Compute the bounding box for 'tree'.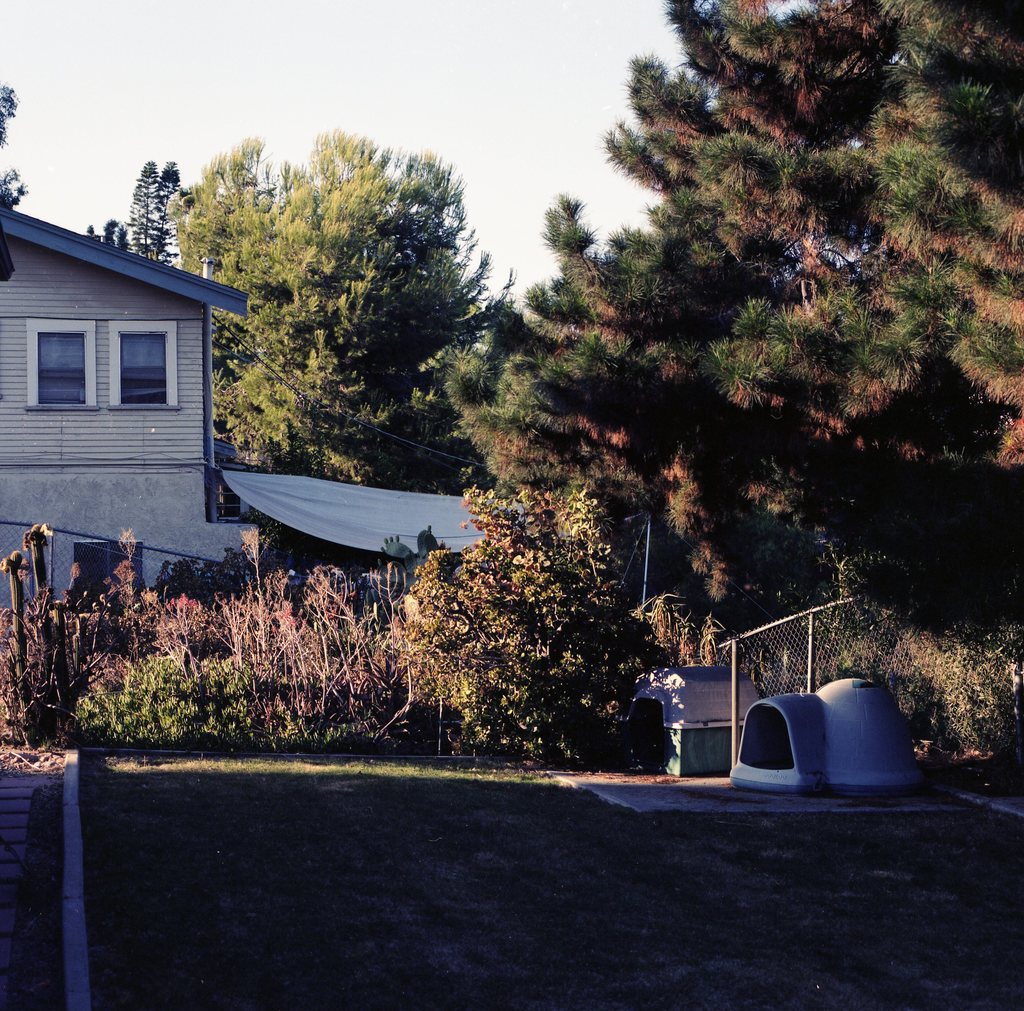
[x1=0, y1=77, x2=29, y2=212].
